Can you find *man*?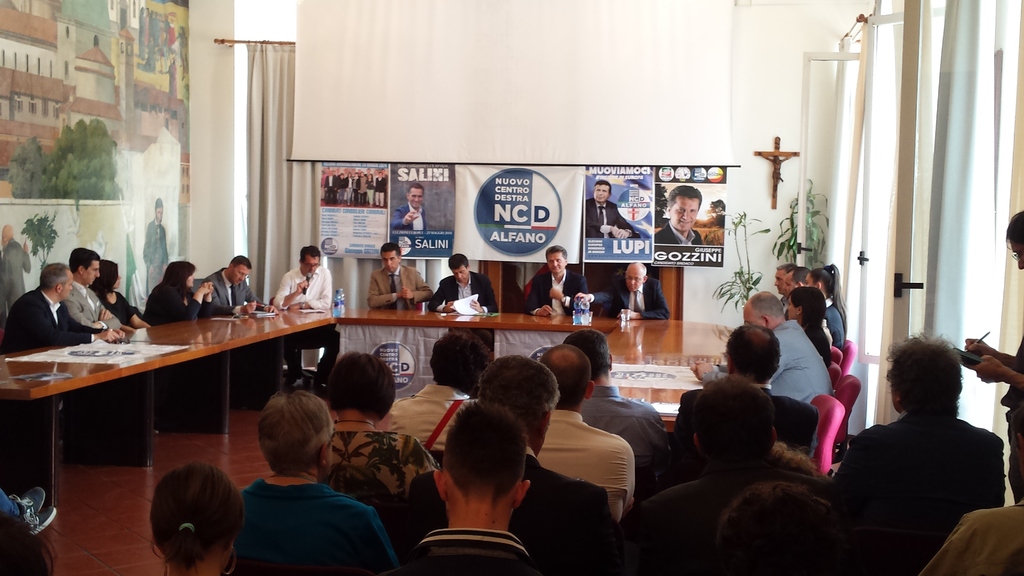
Yes, bounding box: 562,330,668,497.
